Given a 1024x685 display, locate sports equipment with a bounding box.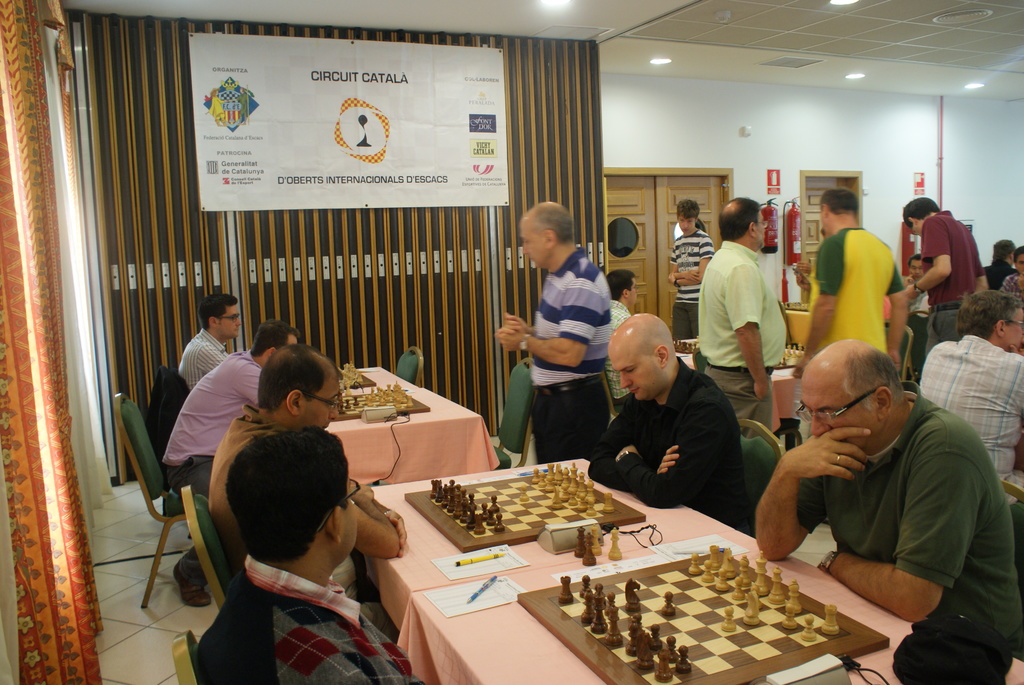
Located: x1=572, y1=524, x2=586, y2=556.
